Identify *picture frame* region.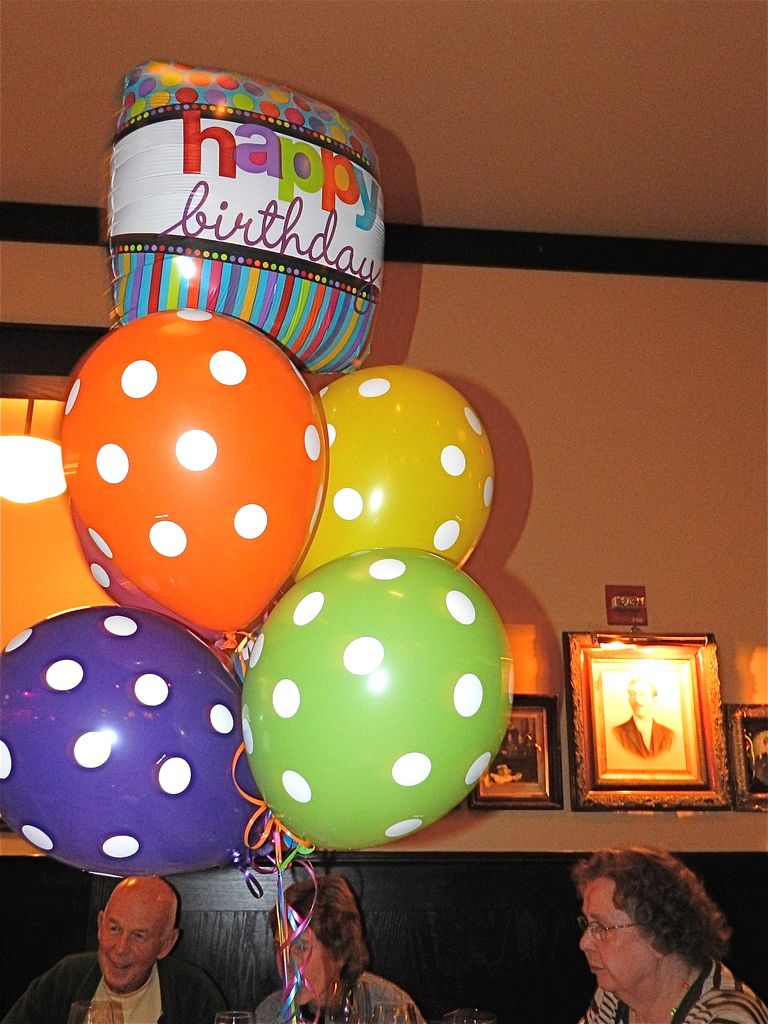
Region: x1=723 y1=701 x2=767 y2=813.
